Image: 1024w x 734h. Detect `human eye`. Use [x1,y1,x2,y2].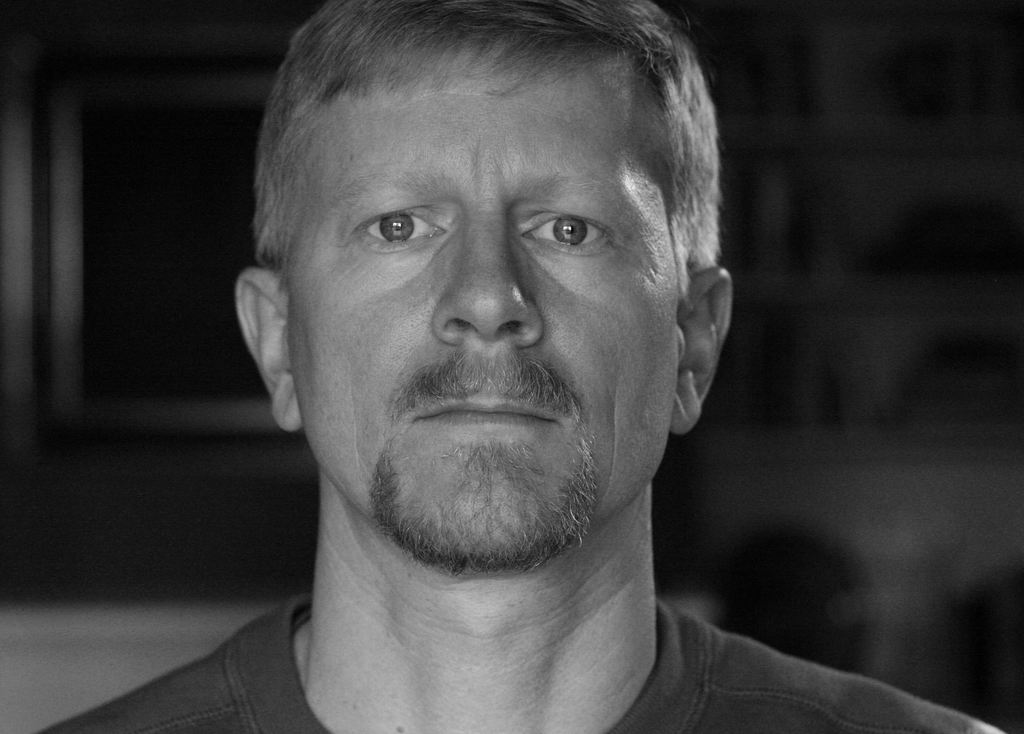
[360,206,451,249].
